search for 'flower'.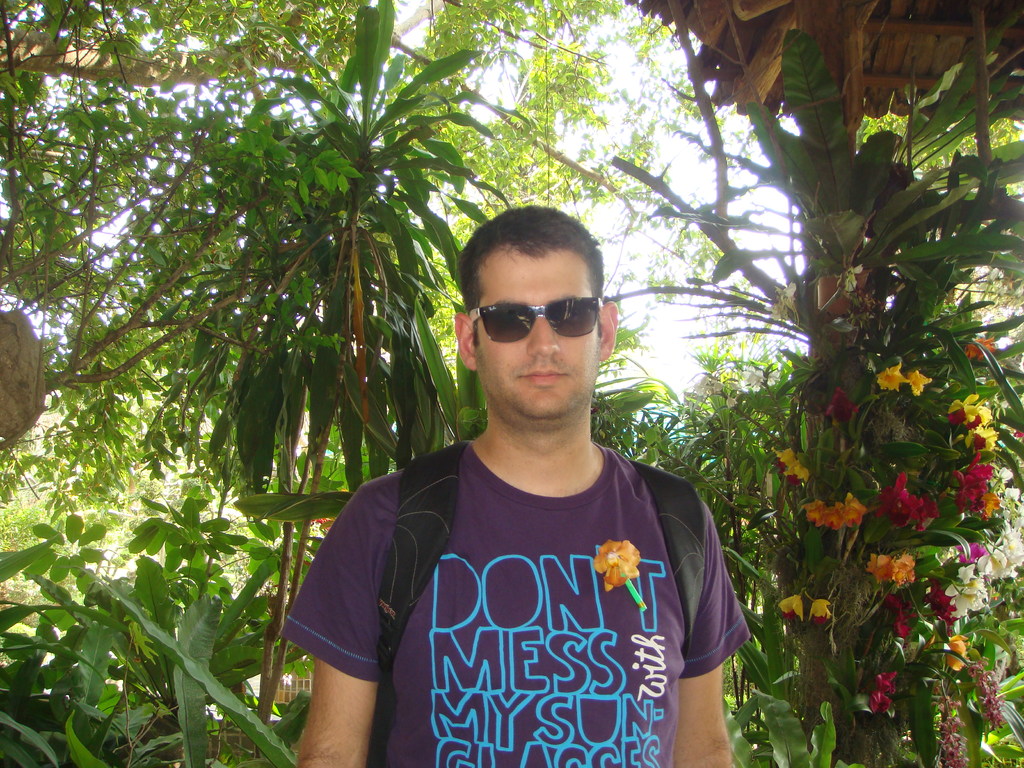
Found at select_region(877, 365, 909, 390).
